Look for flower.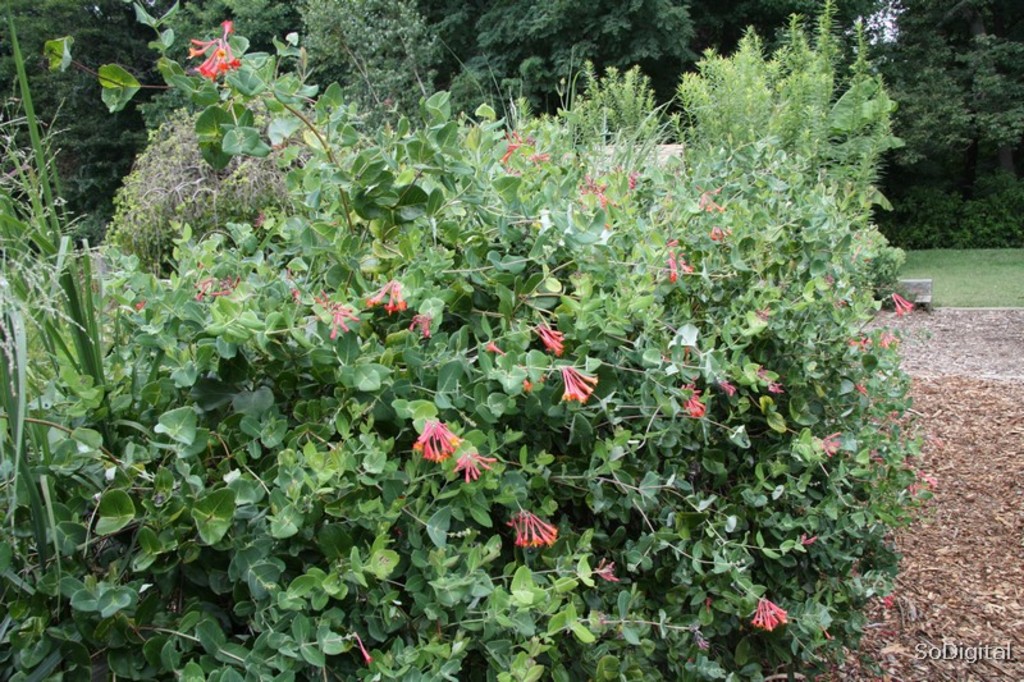
Found: box=[415, 413, 465, 468].
